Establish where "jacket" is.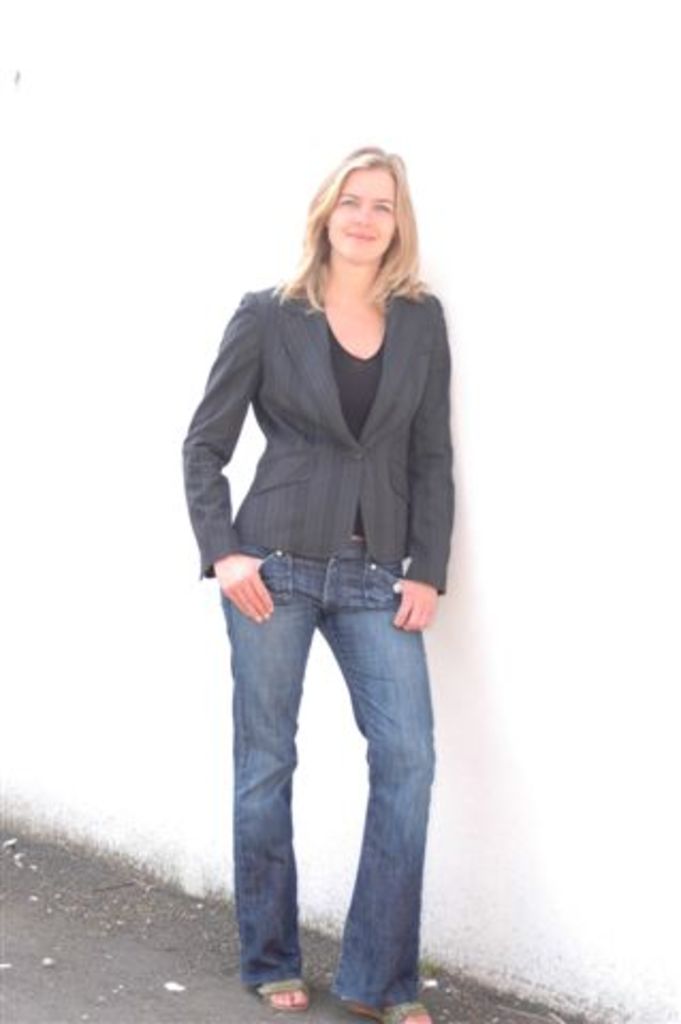
Established at x1=173, y1=205, x2=470, y2=570.
